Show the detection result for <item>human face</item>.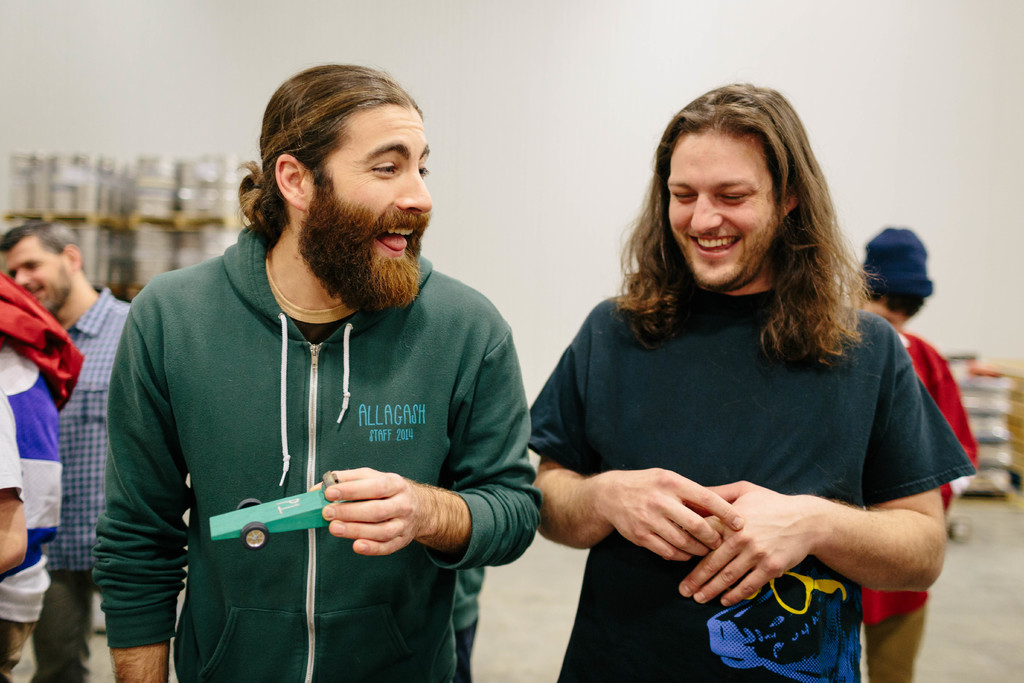
<bbox>666, 130, 774, 283</bbox>.
